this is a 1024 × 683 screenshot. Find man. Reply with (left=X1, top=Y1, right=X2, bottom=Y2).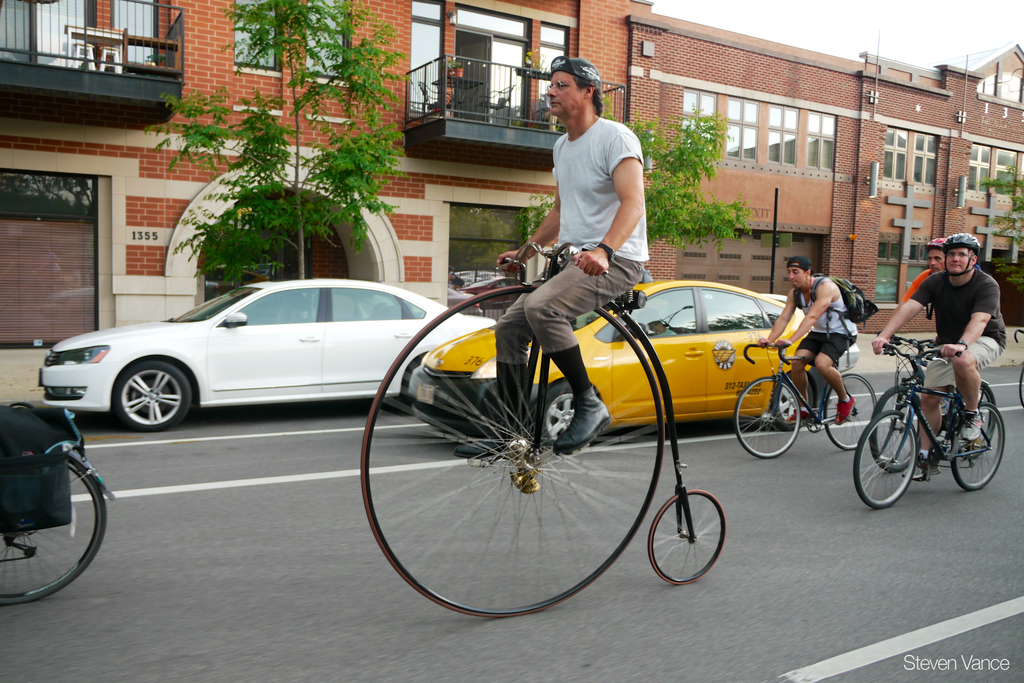
(left=889, top=236, right=950, bottom=424).
